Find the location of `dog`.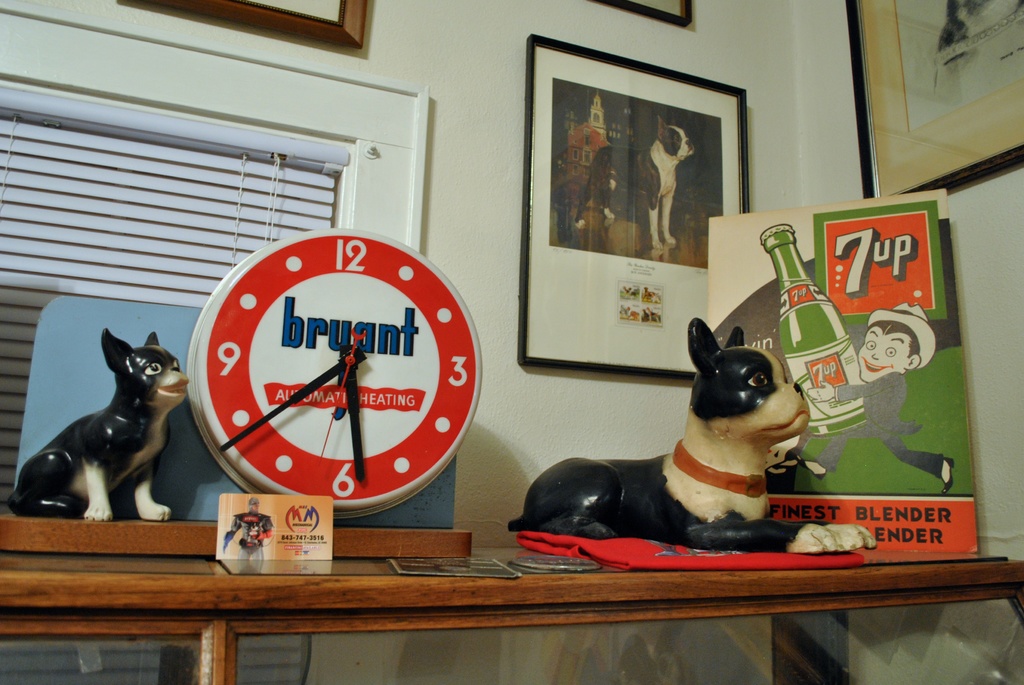
Location: [575,117,696,255].
